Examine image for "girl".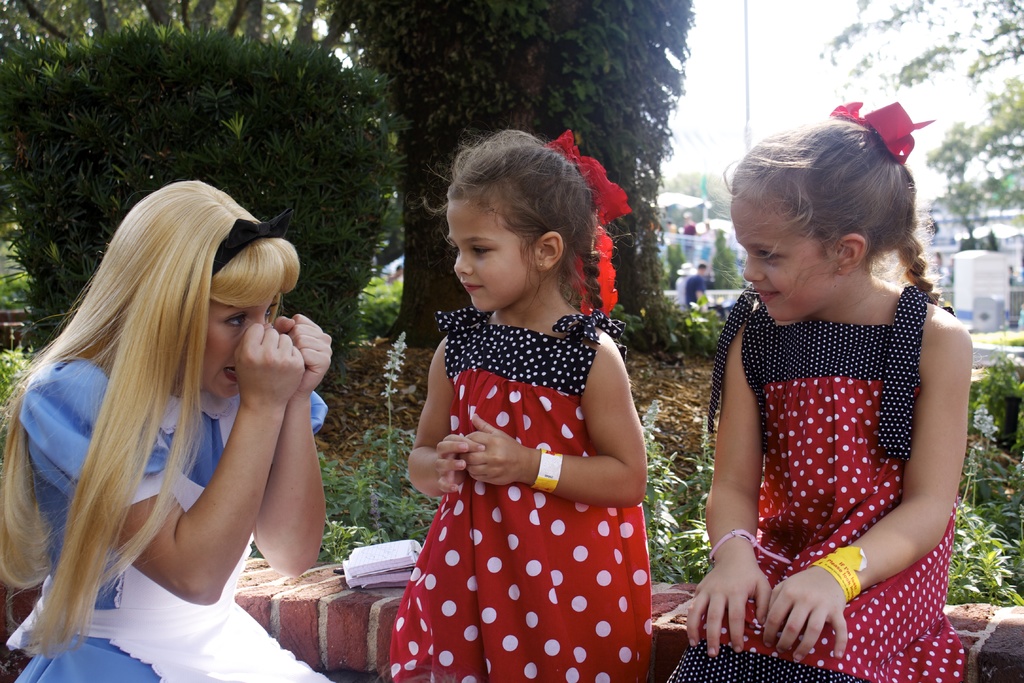
Examination result: box=[665, 94, 980, 682].
